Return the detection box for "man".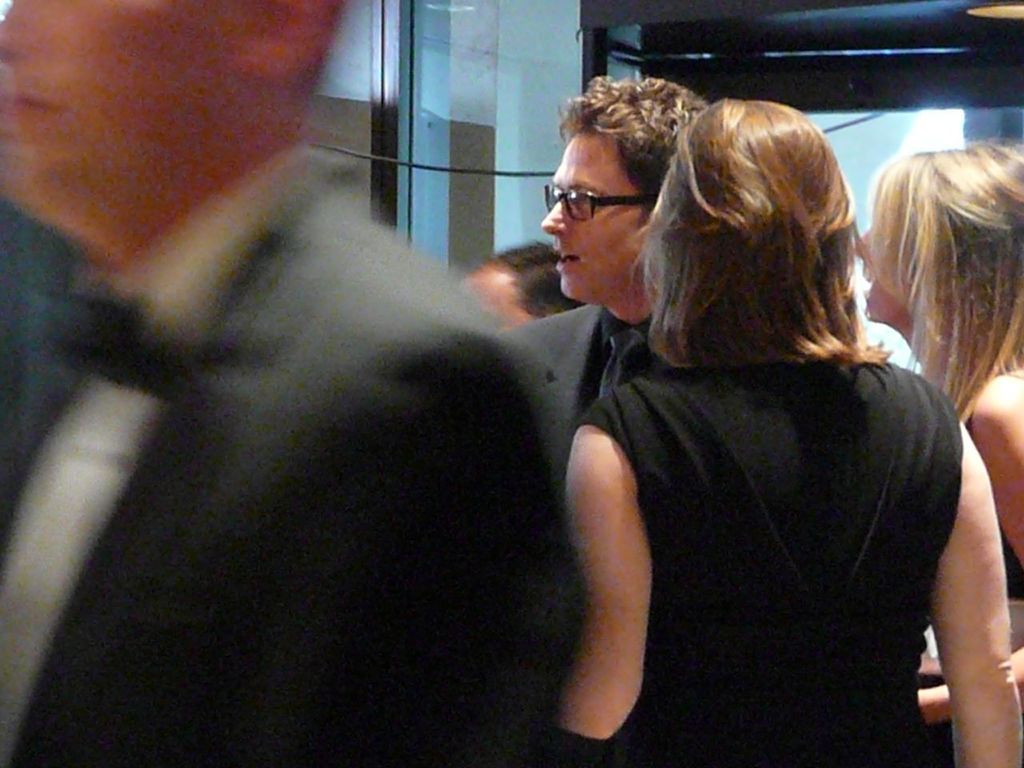
<box>497,75,715,542</box>.
